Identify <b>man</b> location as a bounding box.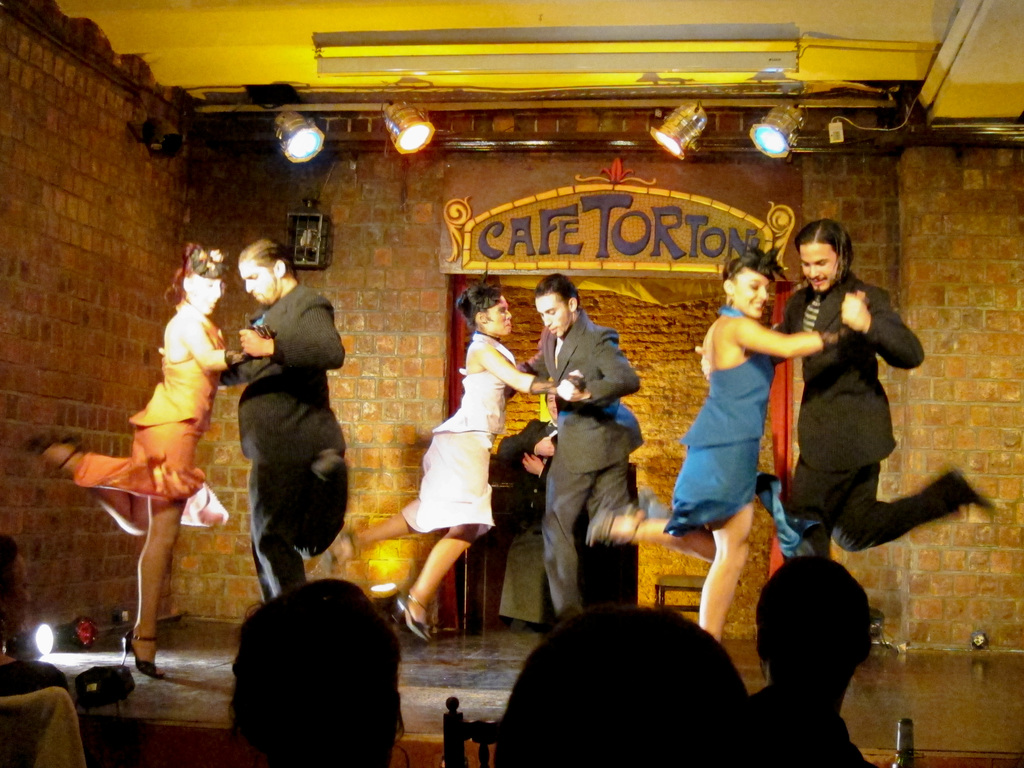
507/269/720/635.
